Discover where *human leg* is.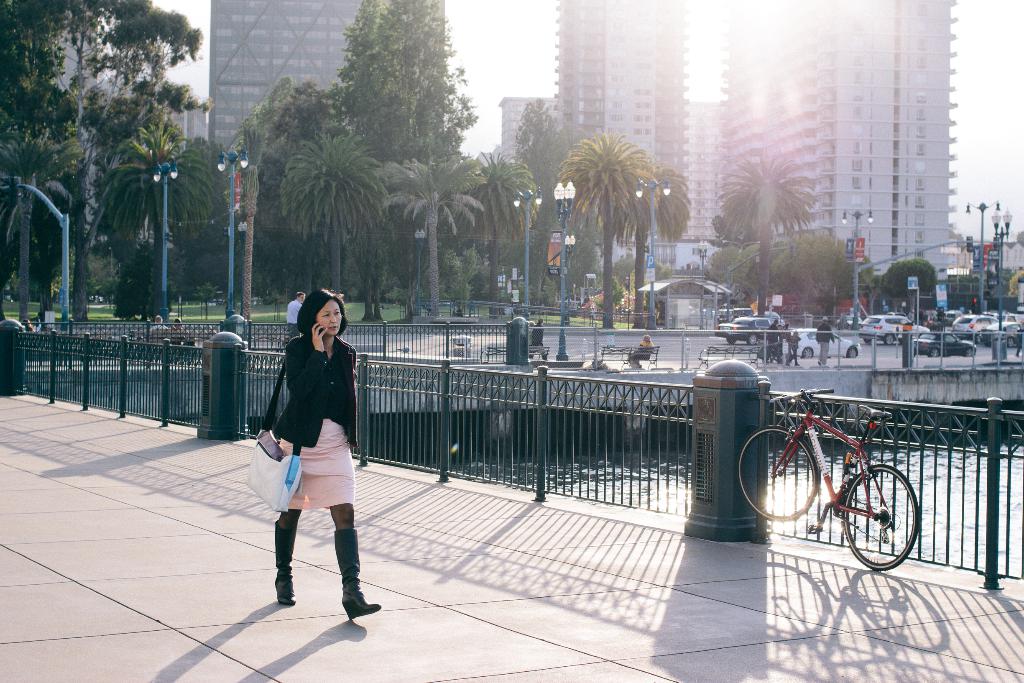
Discovered at bbox=[333, 506, 379, 620].
